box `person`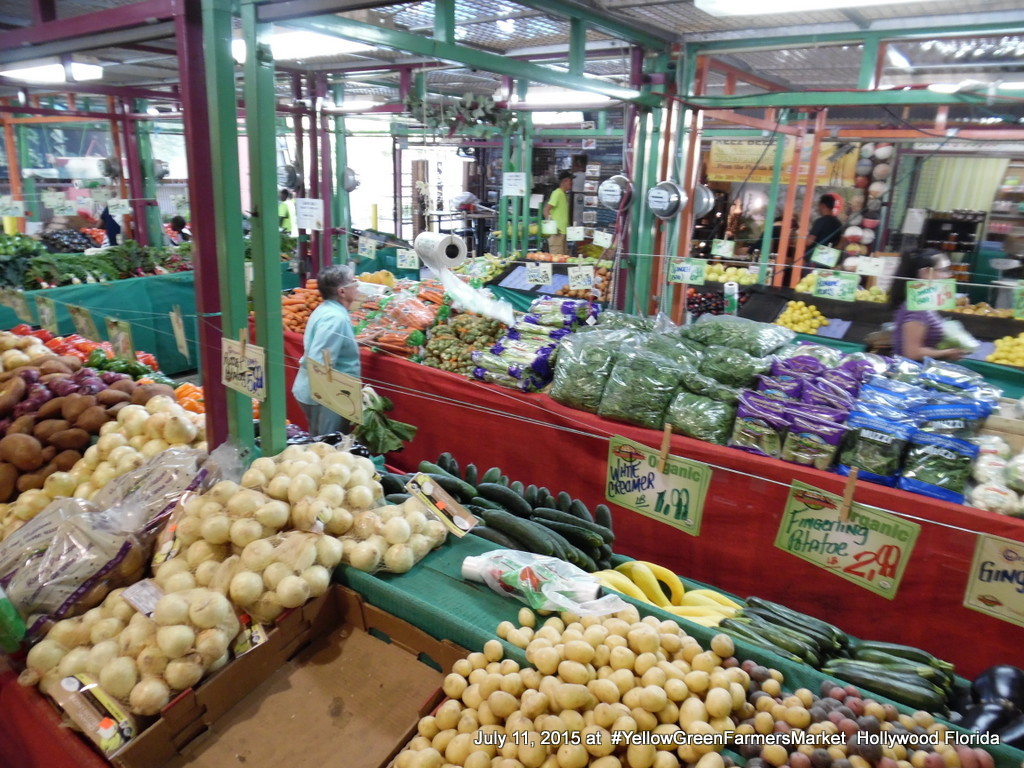
<region>171, 214, 191, 244</region>
